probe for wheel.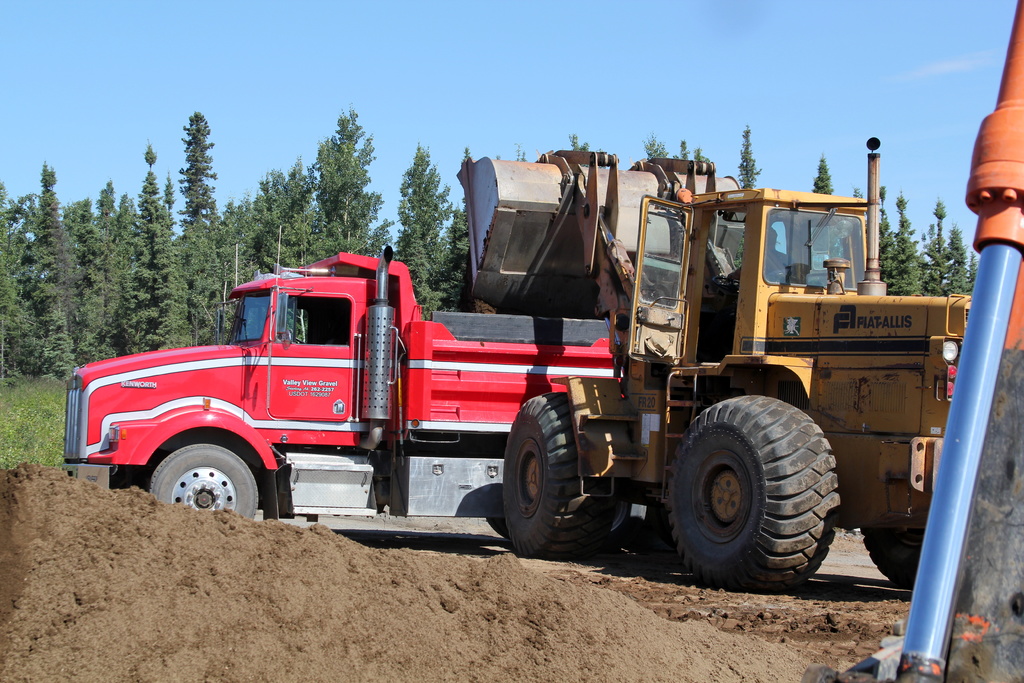
Probe result: <region>669, 395, 851, 582</region>.
